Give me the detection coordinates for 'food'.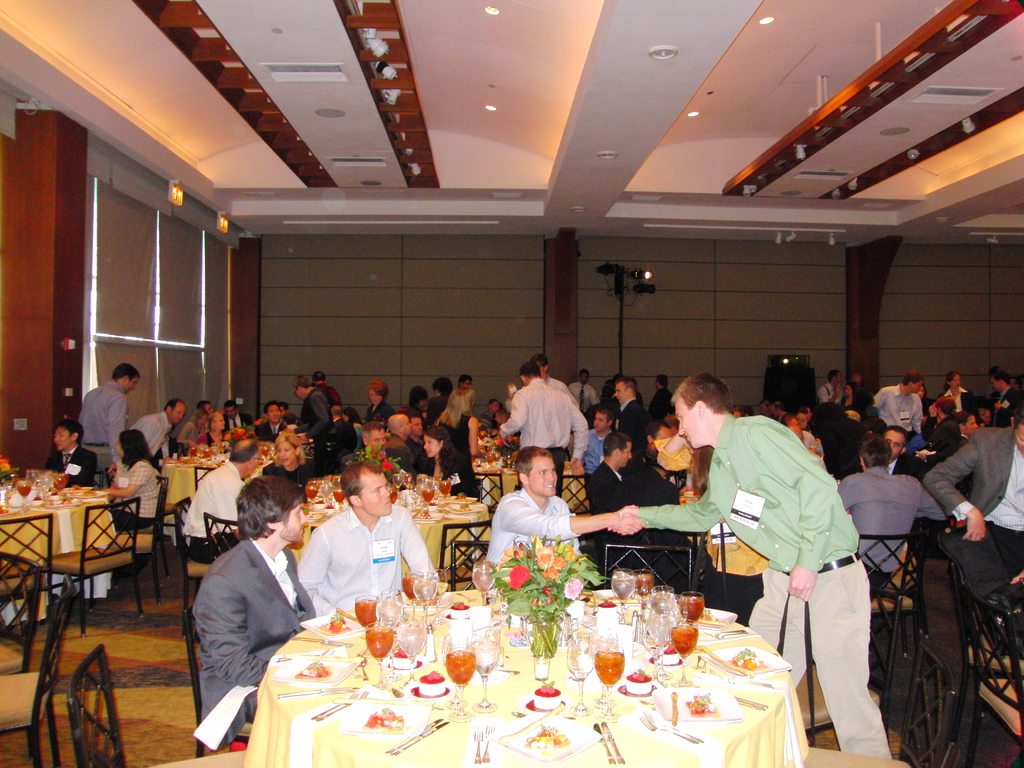
select_region(474, 461, 484, 470).
